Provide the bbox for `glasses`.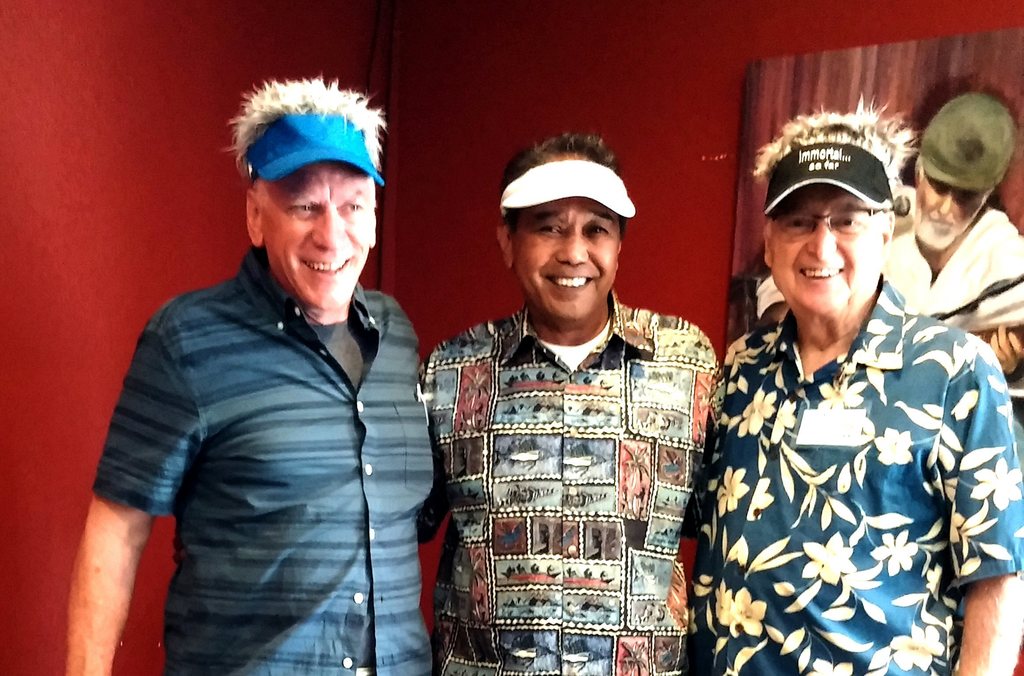
BBox(762, 205, 896, 248).
